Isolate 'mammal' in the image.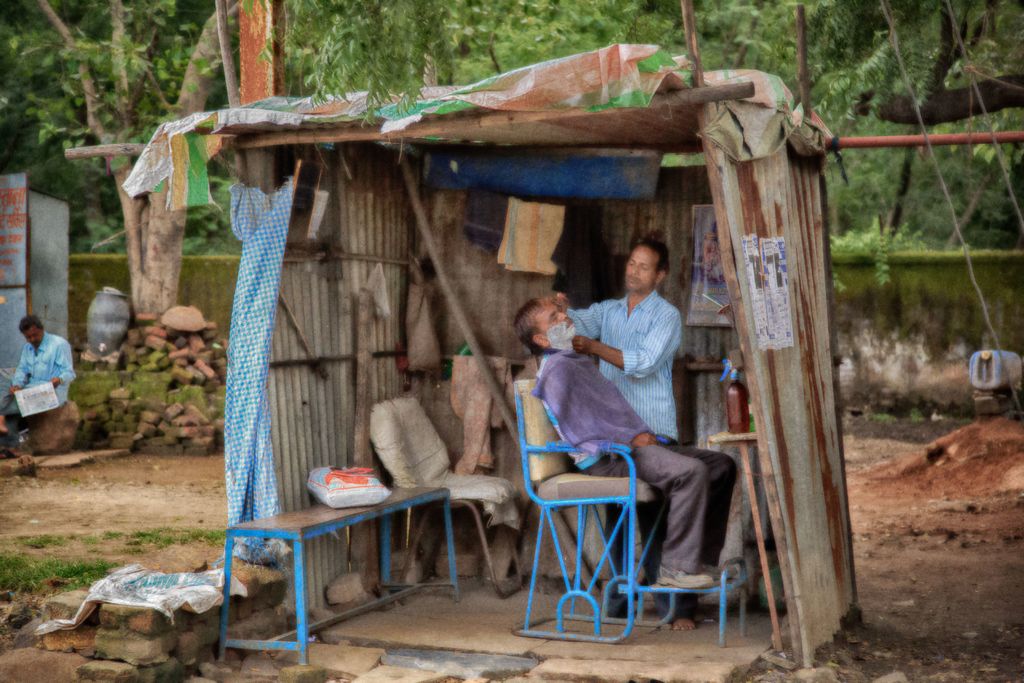
Isolated region: 515:293:740:587.
